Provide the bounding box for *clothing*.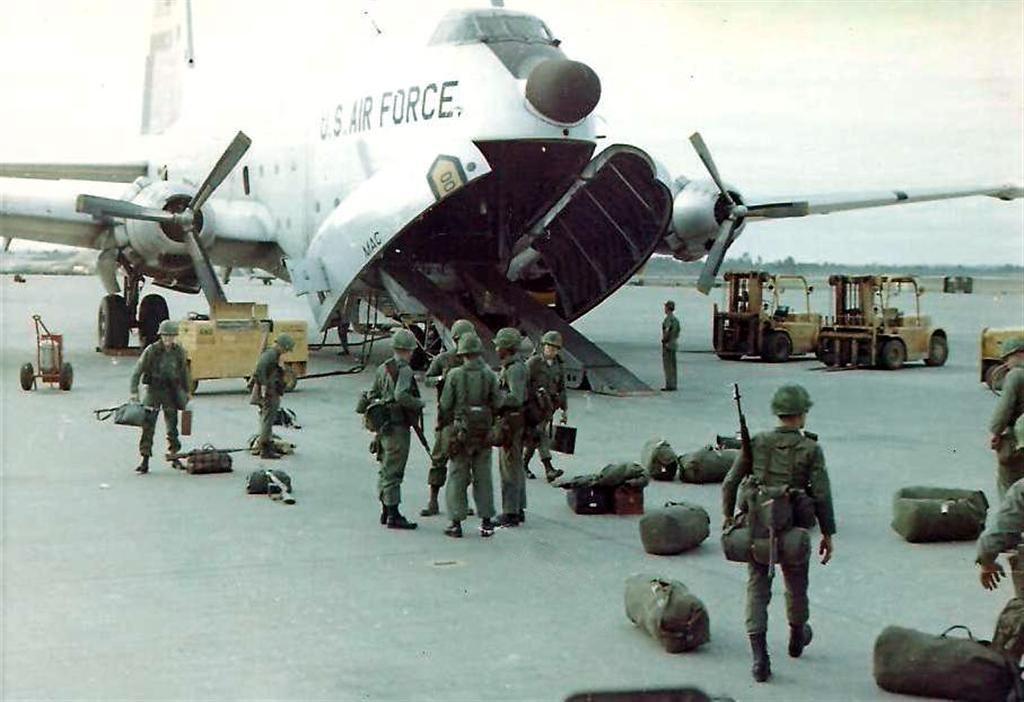
986 366 1023 499.
